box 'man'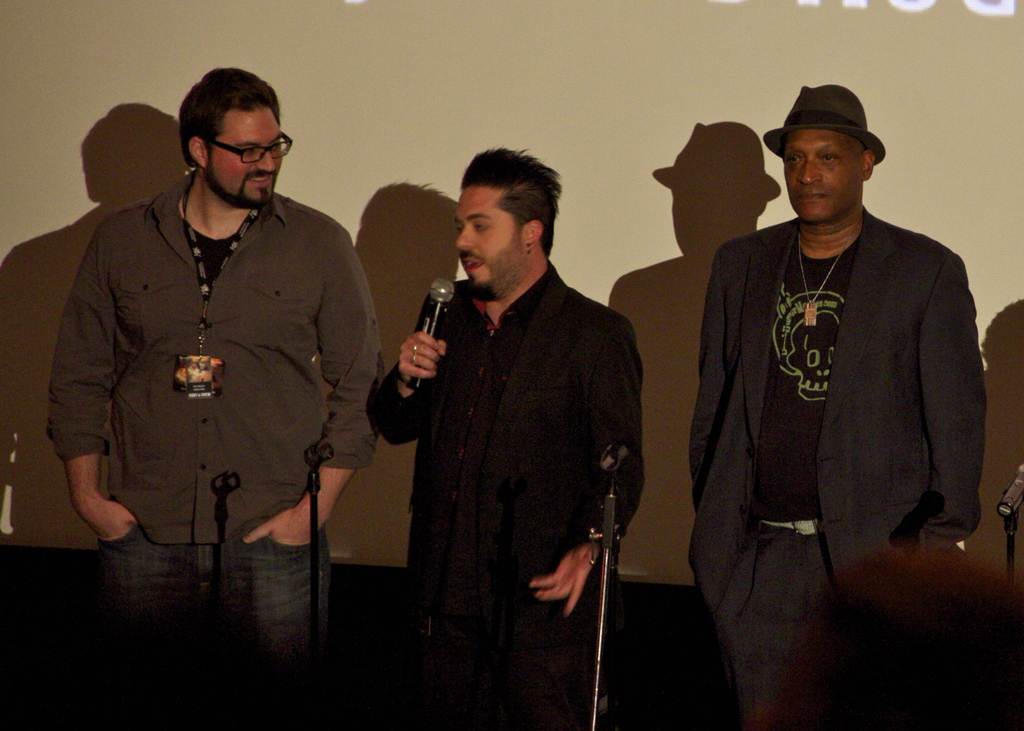
detection(52, 68, 382, 730)
